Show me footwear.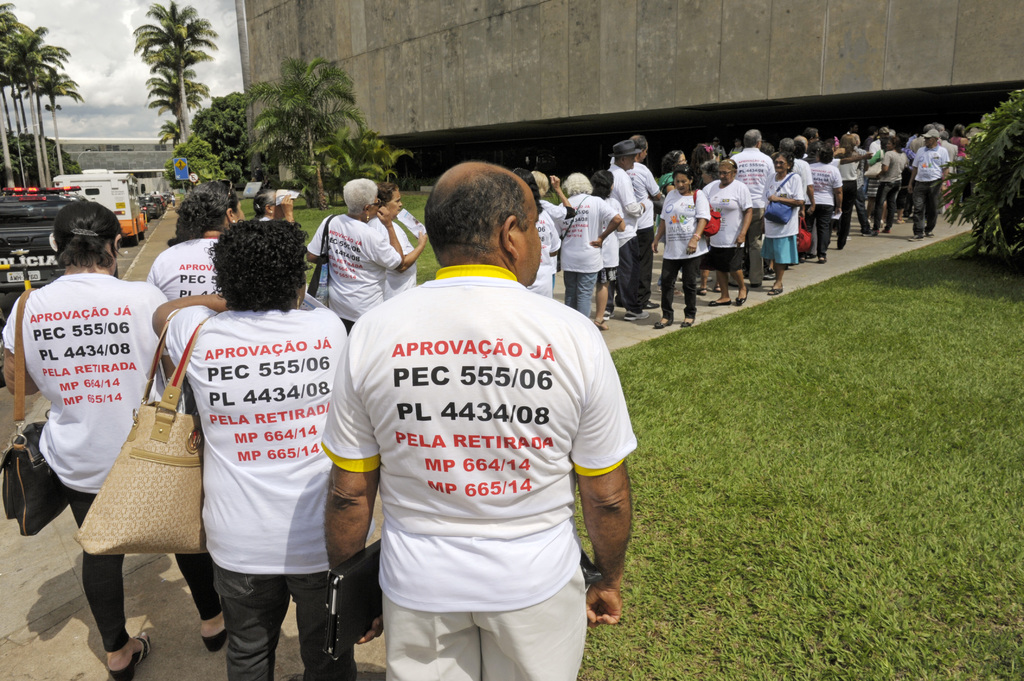
footwear is here: (left=879, top=227, right=890, bottom=234).
